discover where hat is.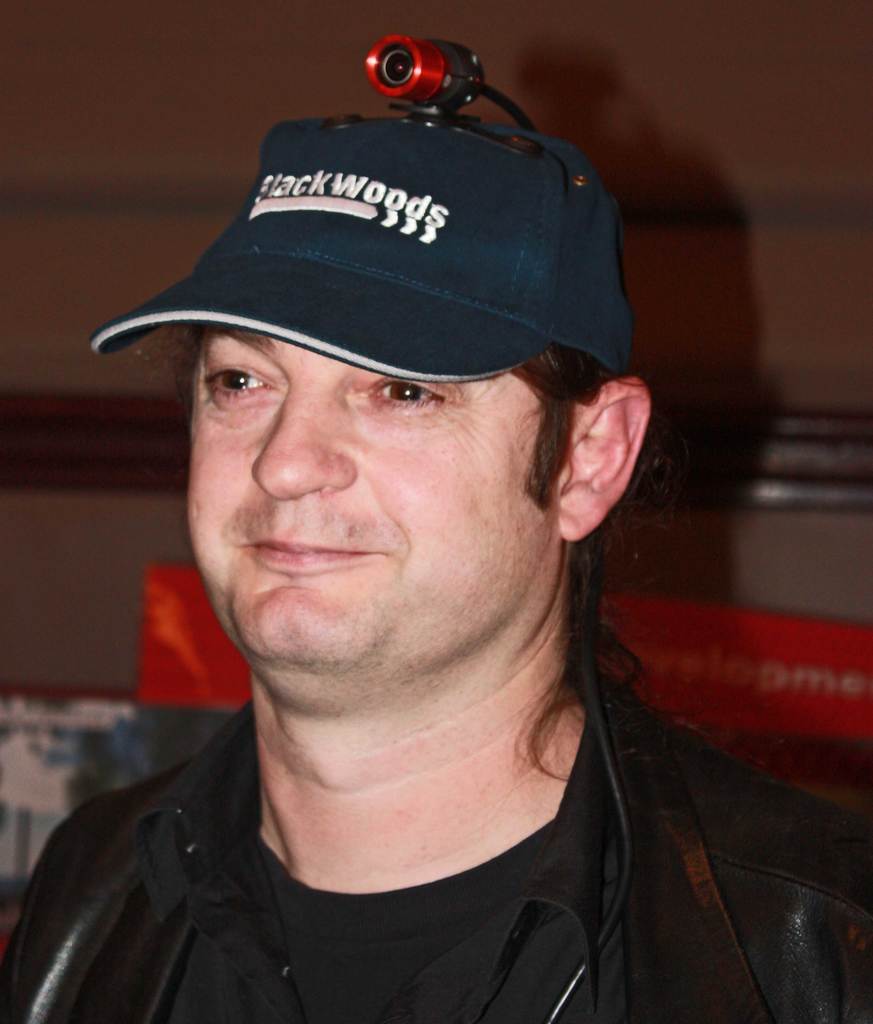
Discovered at 89, 108, 633, 385.
